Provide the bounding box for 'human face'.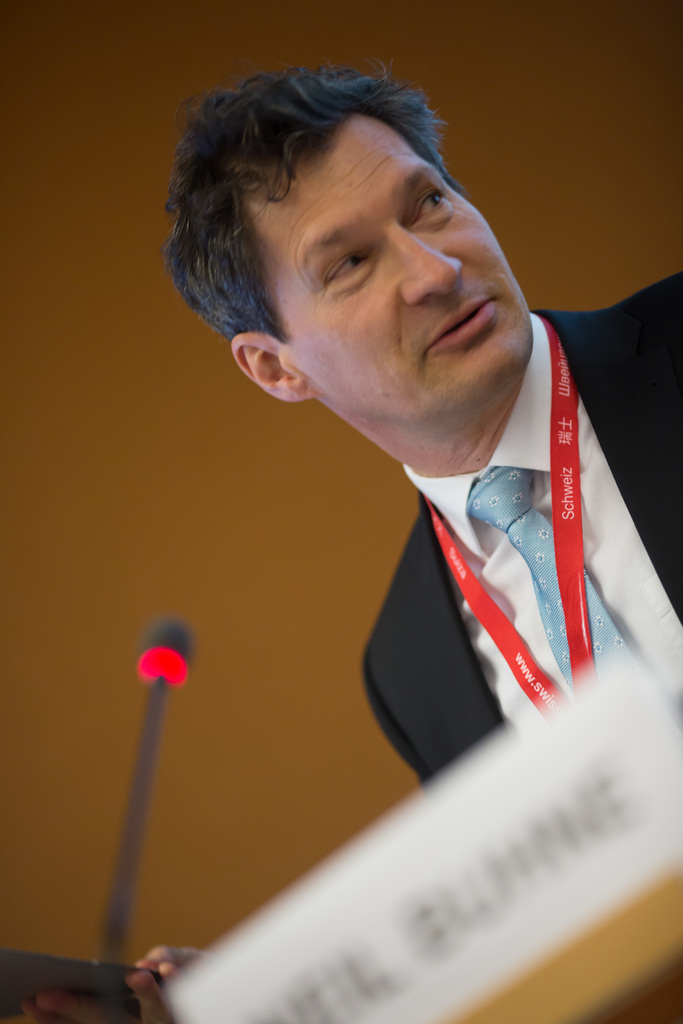
[x1=267, y1=97, x2=534, y2=413].
